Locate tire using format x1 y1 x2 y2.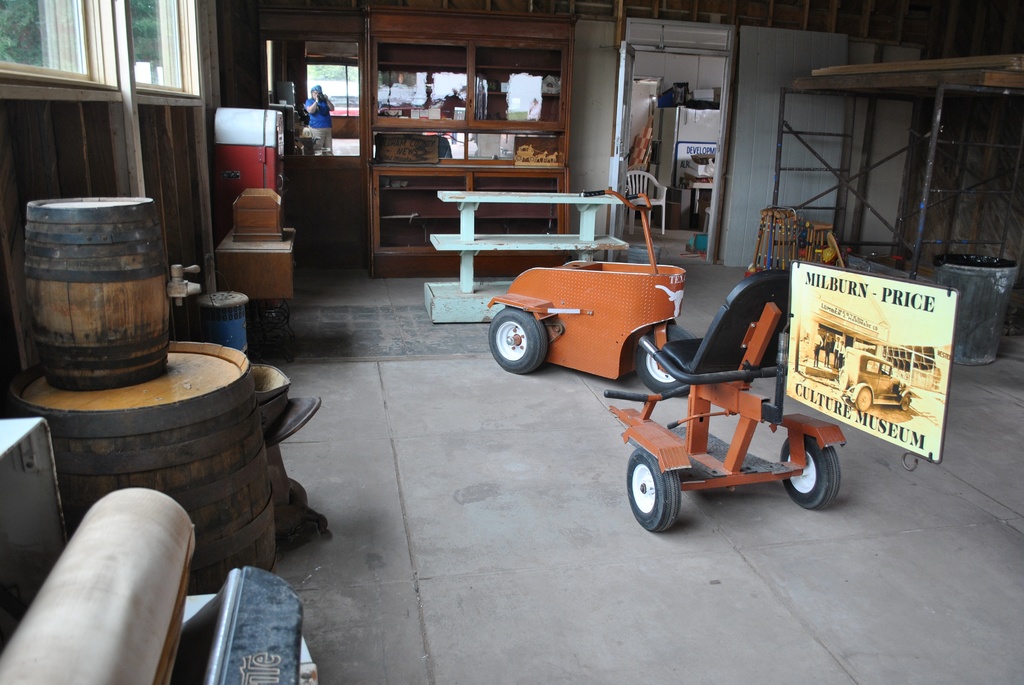
492 308 557 380.
